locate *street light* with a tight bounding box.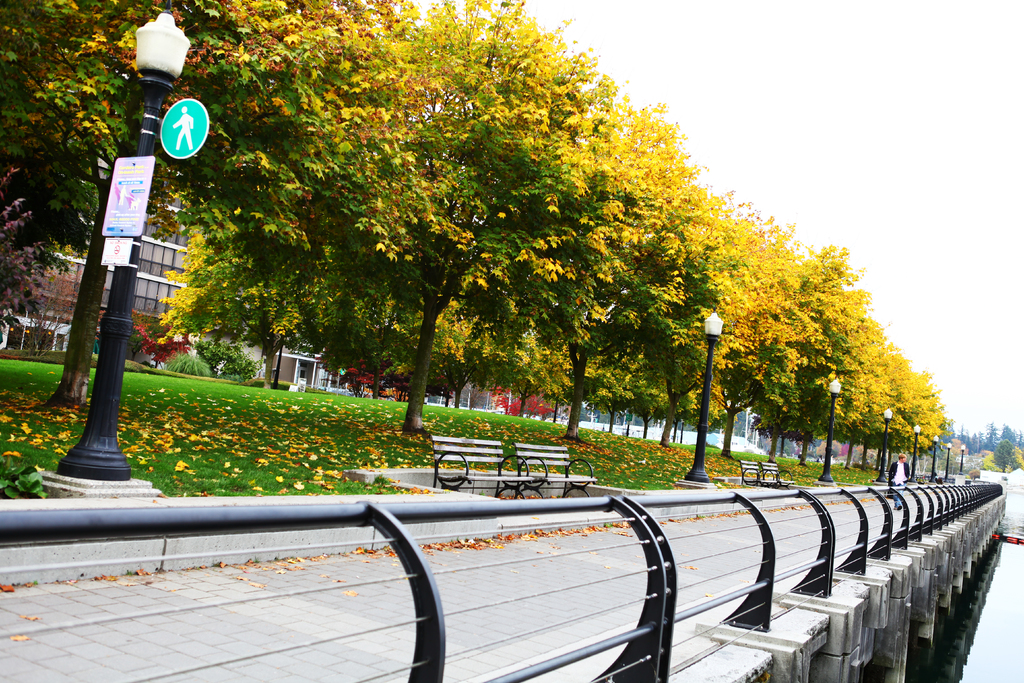
detection(872, 406, 893, 484).
